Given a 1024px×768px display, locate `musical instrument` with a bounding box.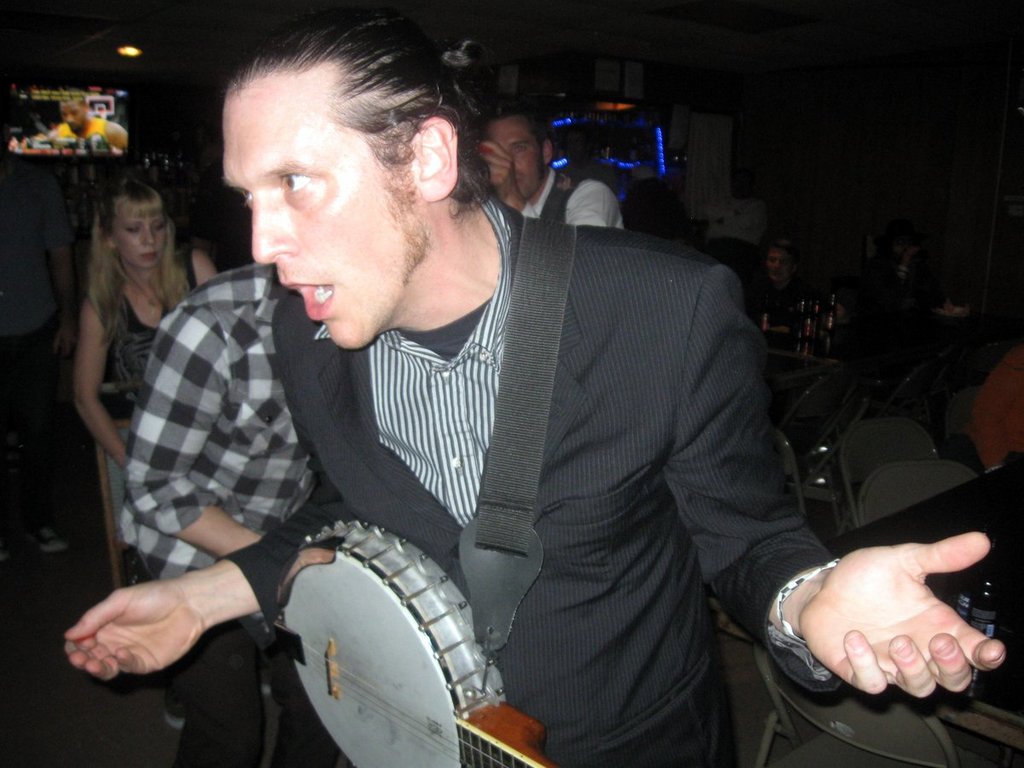
Located: {"x1": 231, "y1": 516, "x2": 479, "y2": 732}.
